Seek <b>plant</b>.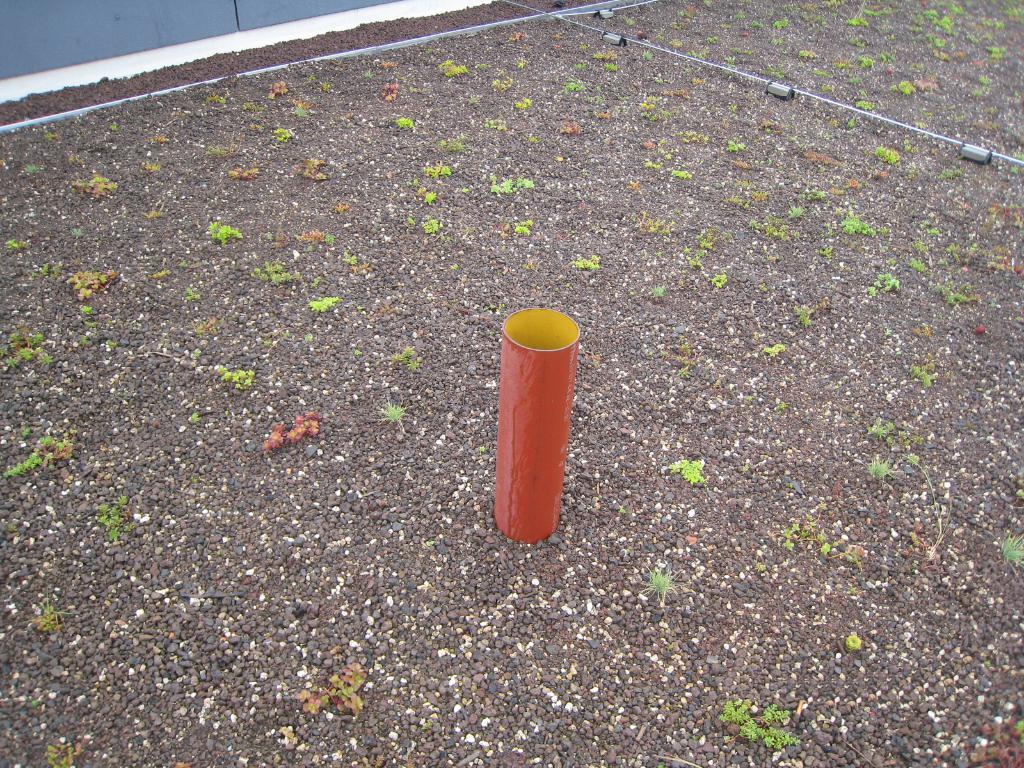
locate(642, 162, 664, 173).
